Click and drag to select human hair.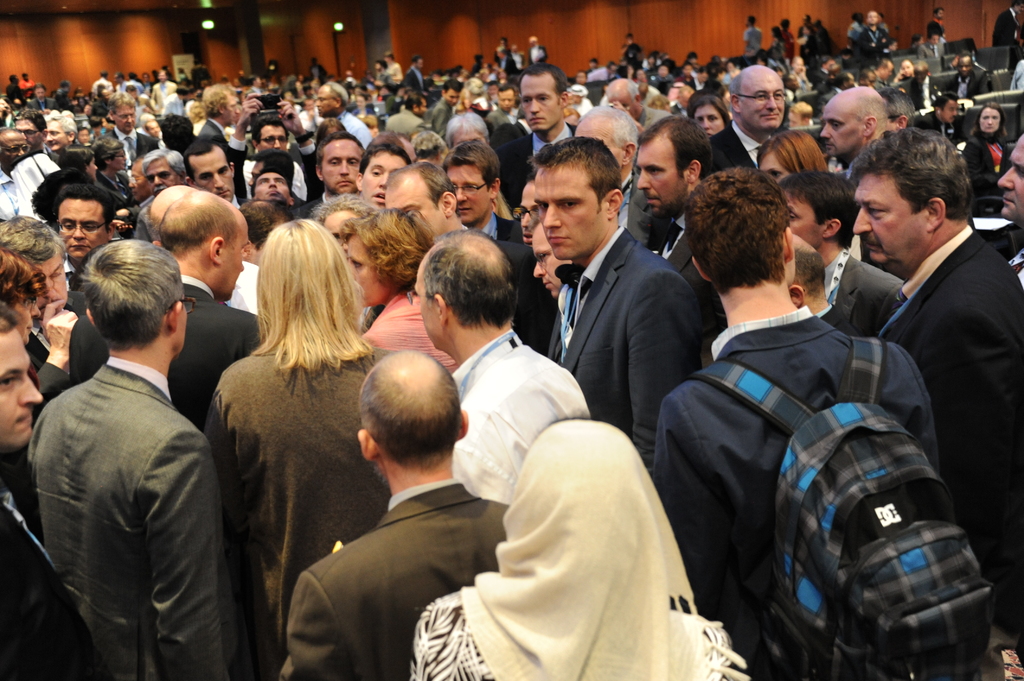
Selection: BBox(794, 246, 824, 298).
